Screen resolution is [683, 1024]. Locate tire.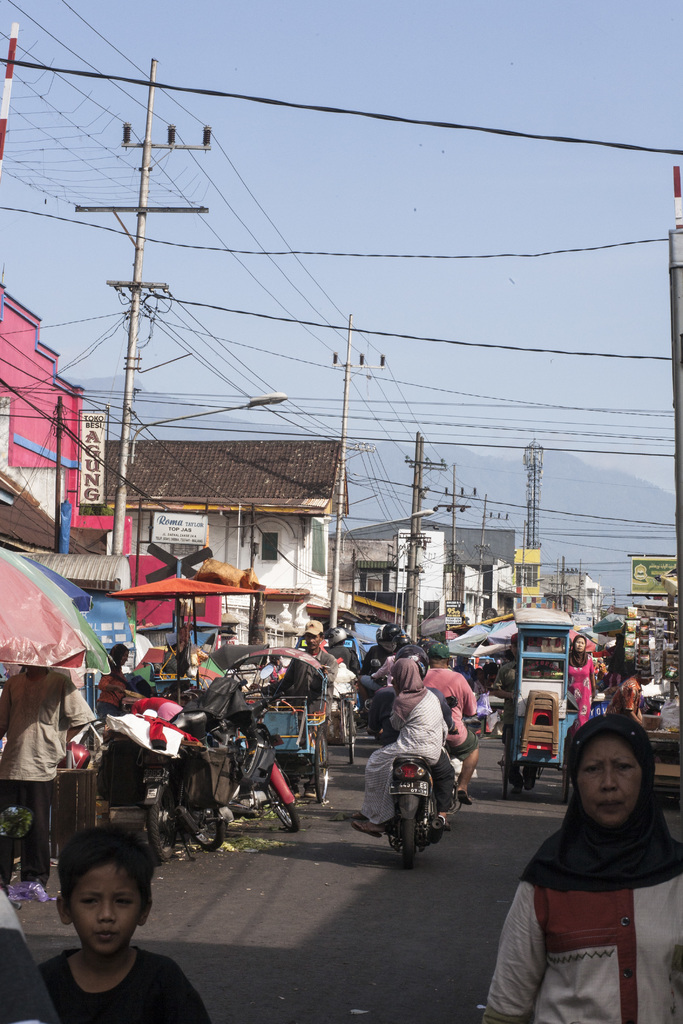
393, 785, 425, 868.
